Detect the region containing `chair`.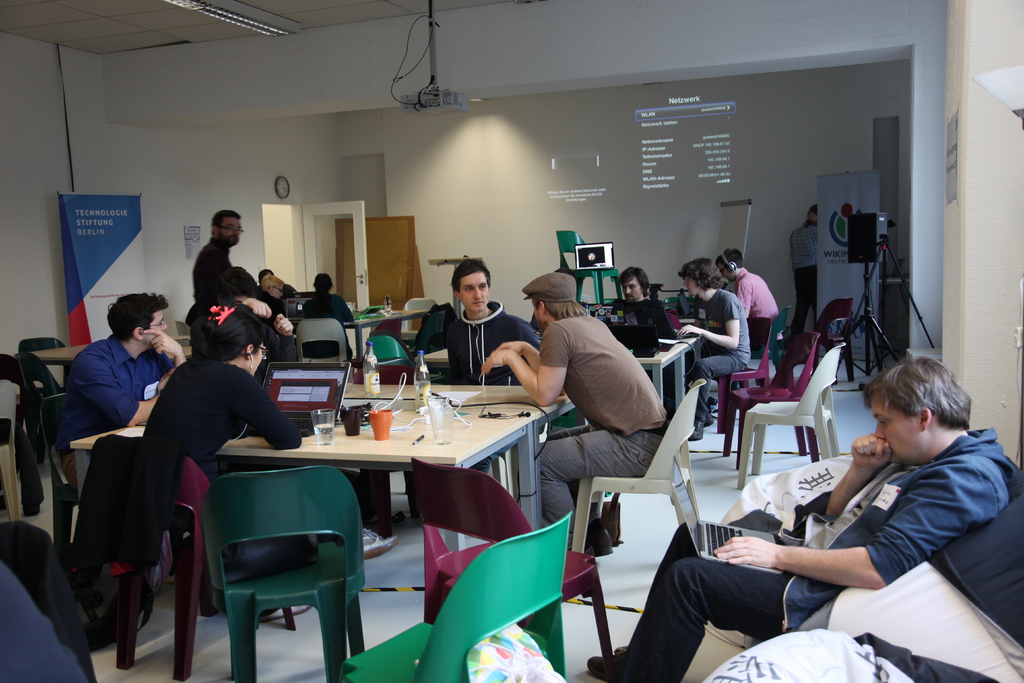
(left=691, top=312, right=774, bottom=433).
